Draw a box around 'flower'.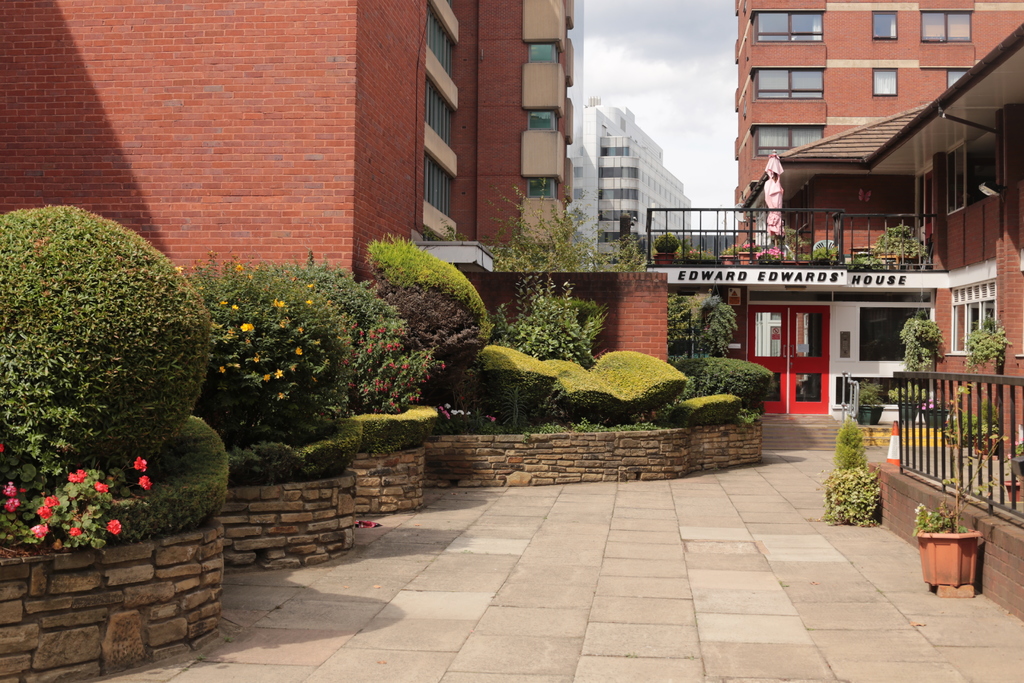
<region>220, 365, 226, 375</region>.
